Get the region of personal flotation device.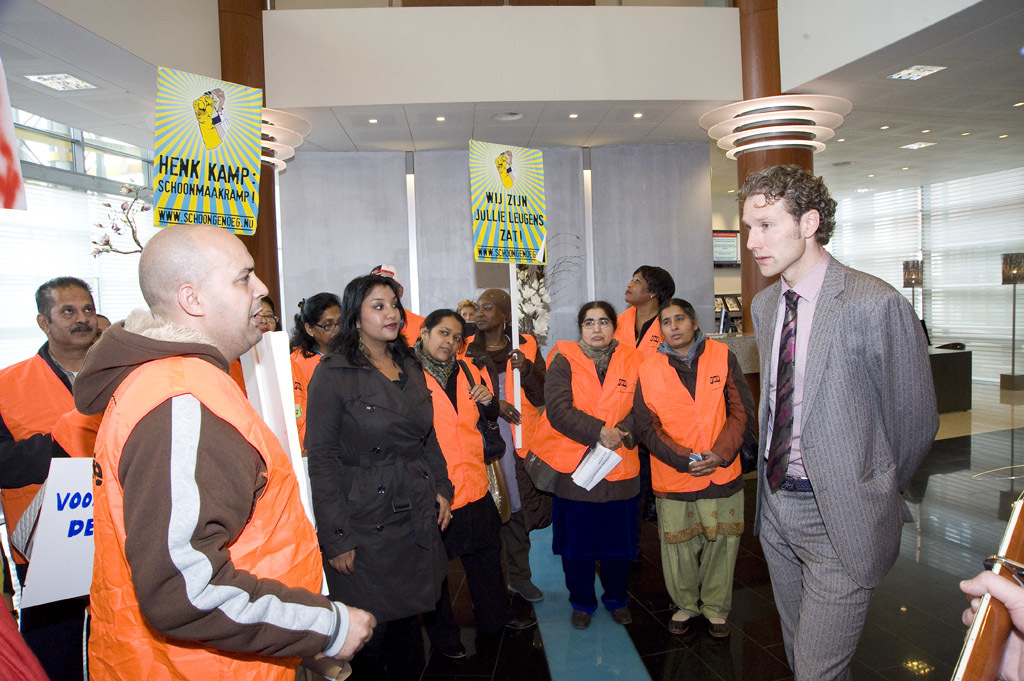
bbox(291, 337, 323, 457).
